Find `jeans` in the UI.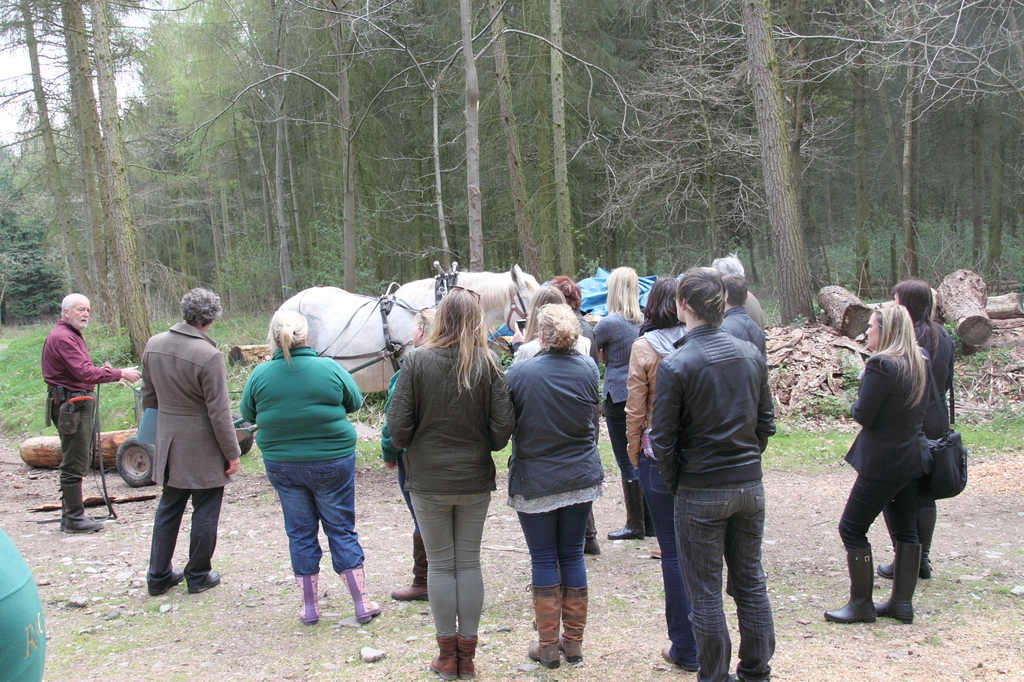
UI element at region(262, 450, 365, 576).
